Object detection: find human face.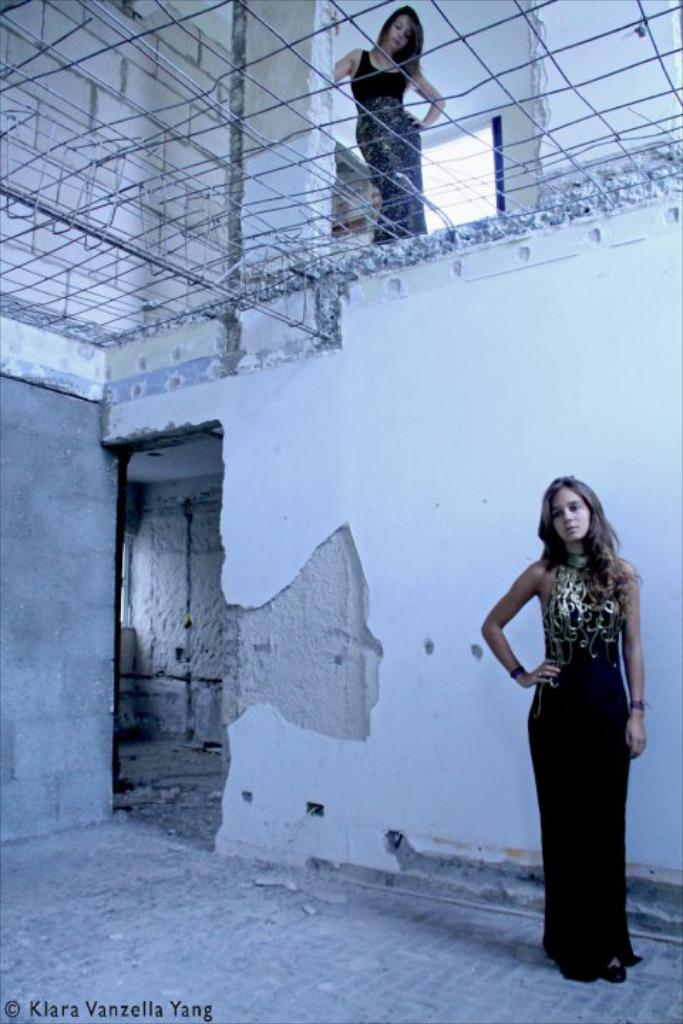
crop(554, 486, 593, 540).
